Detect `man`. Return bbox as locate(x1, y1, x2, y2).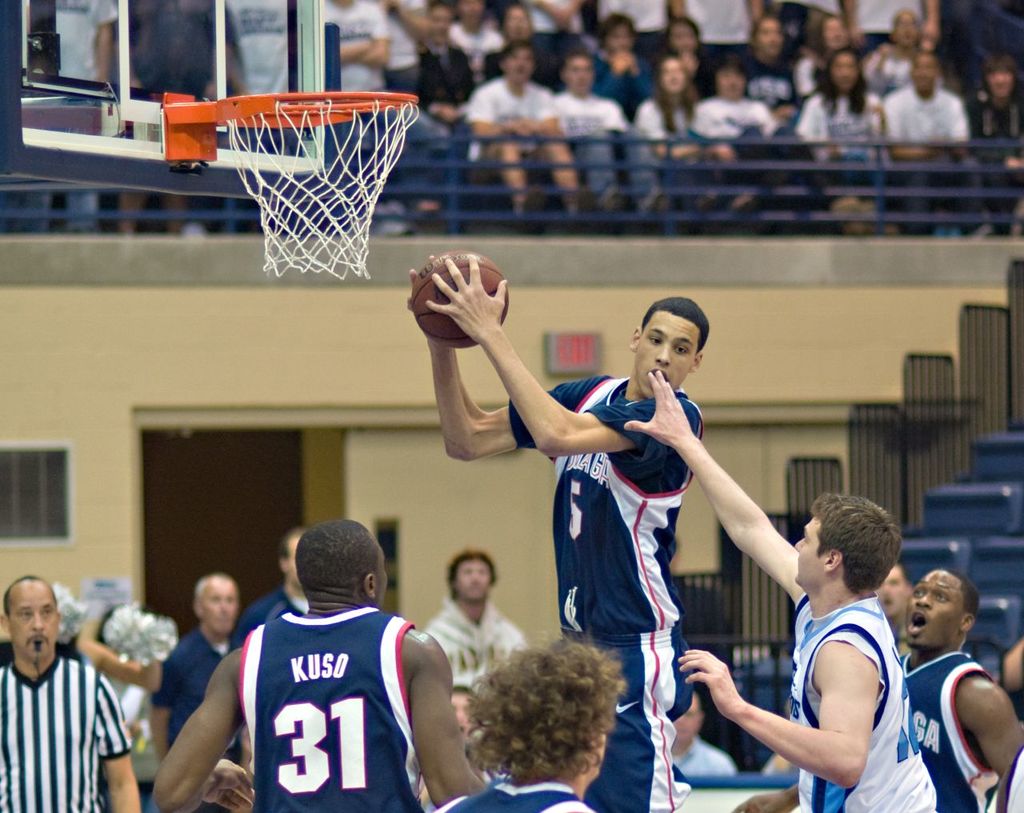
locate(144, 563, 256, 812).
